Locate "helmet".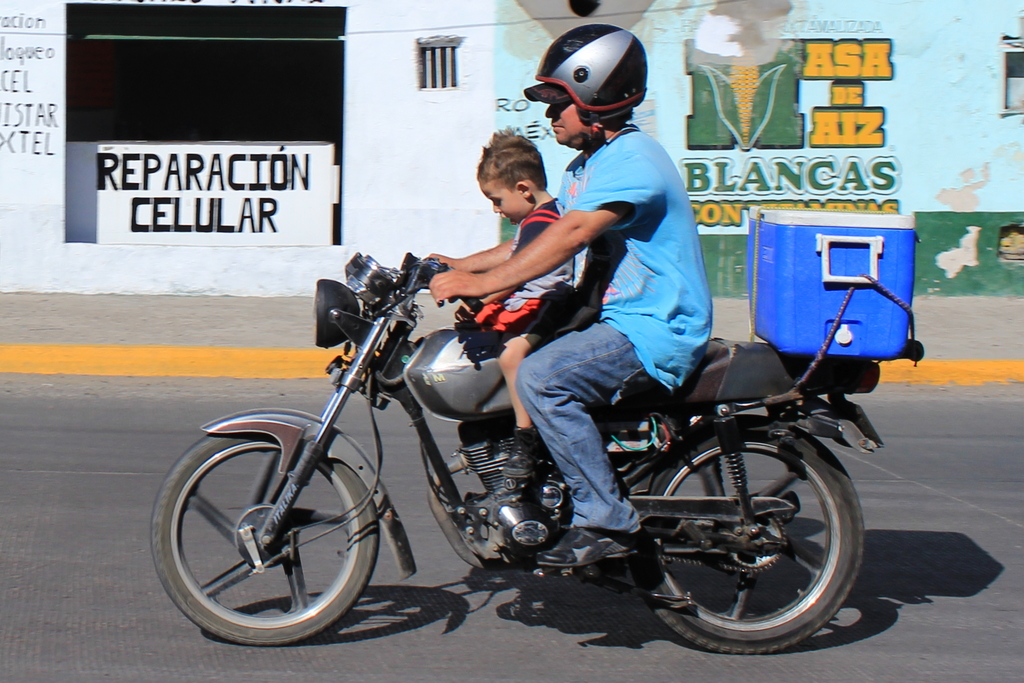
Bounding box: x1=530, y1=31, x2=651, y2=140.
